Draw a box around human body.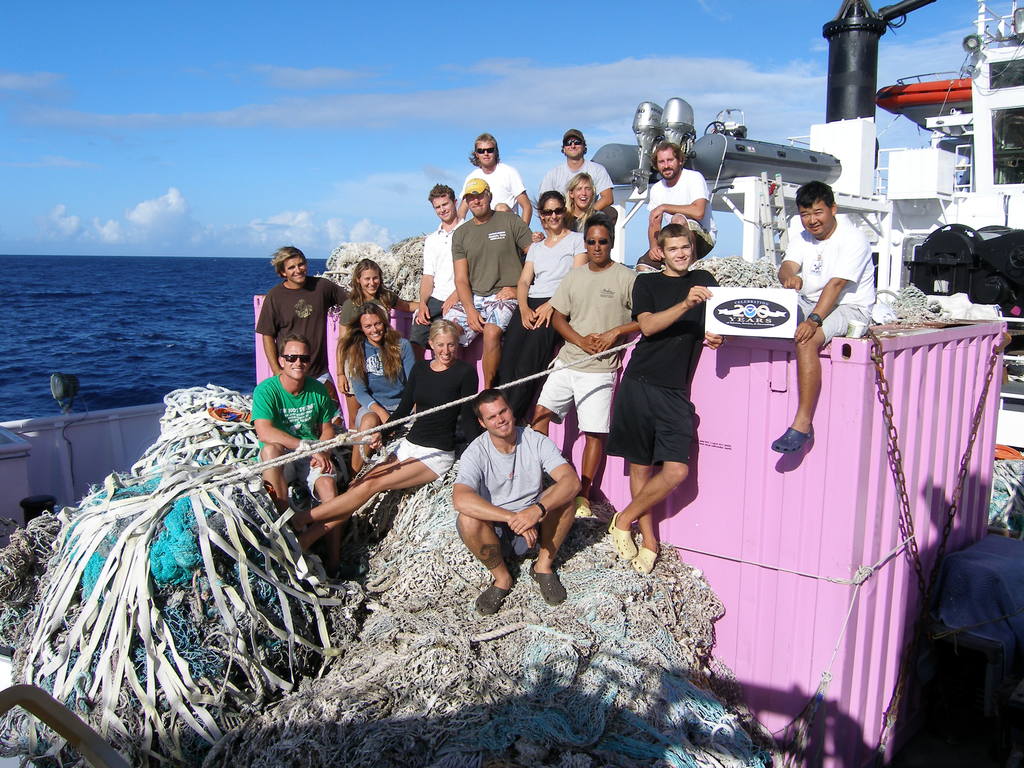
rect(335, 287, 418, 333).
